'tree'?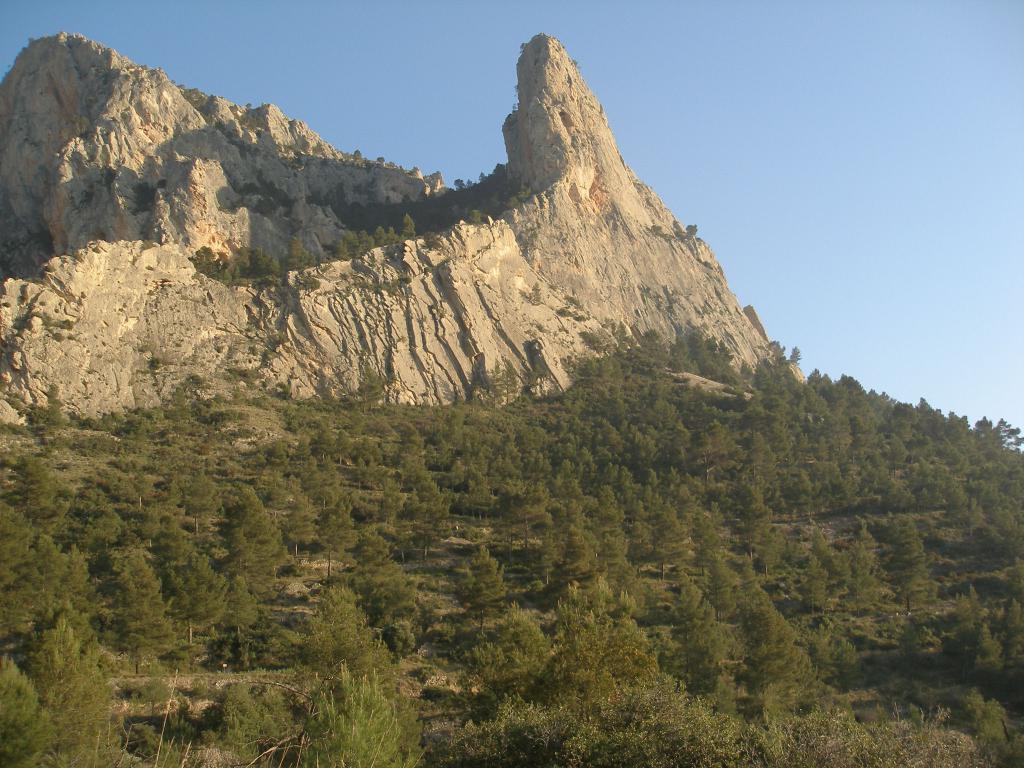
646 224 682 244
